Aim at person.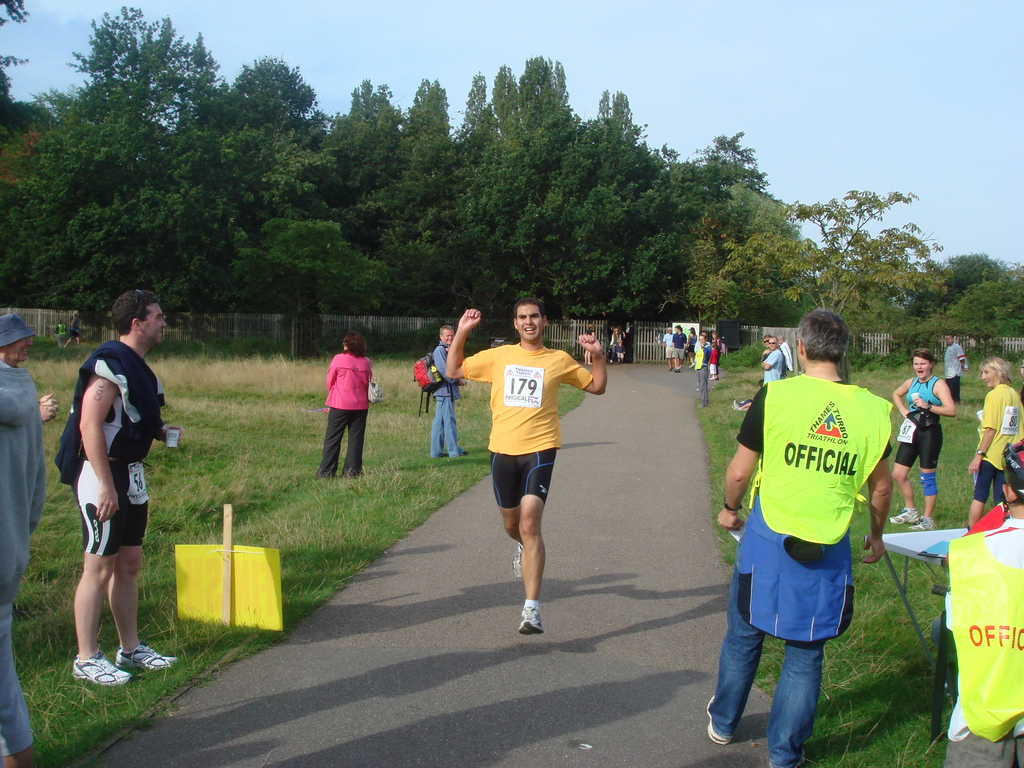
Aimed at {"left": 696, "top": 335, "right": 712, "bottom": 406}.
